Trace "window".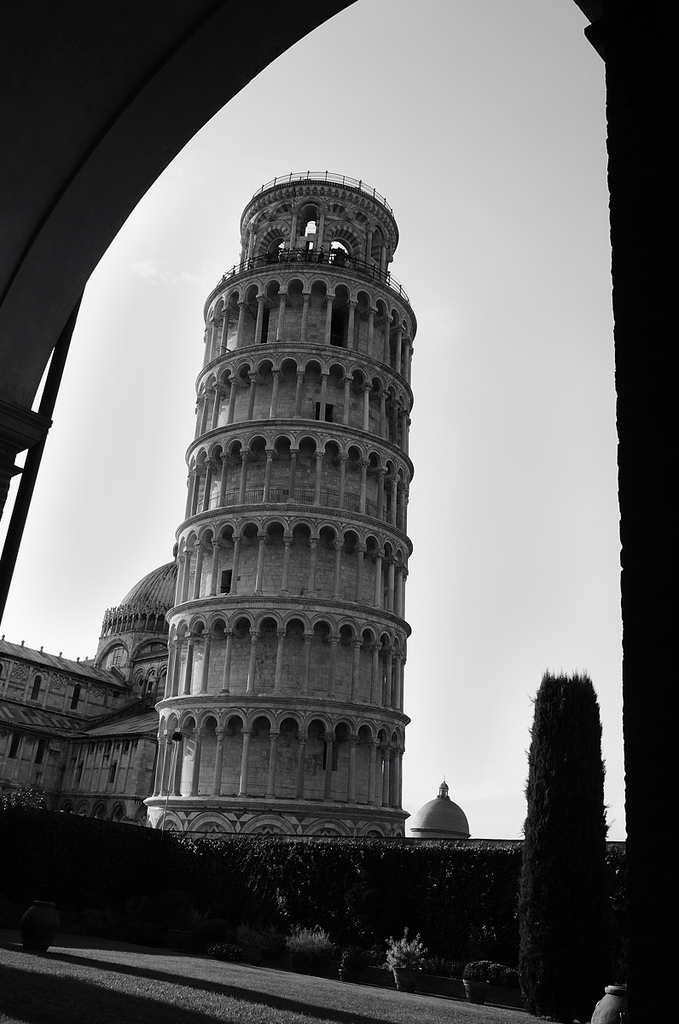
Traced to BBox(100, 734, 125, 796).
